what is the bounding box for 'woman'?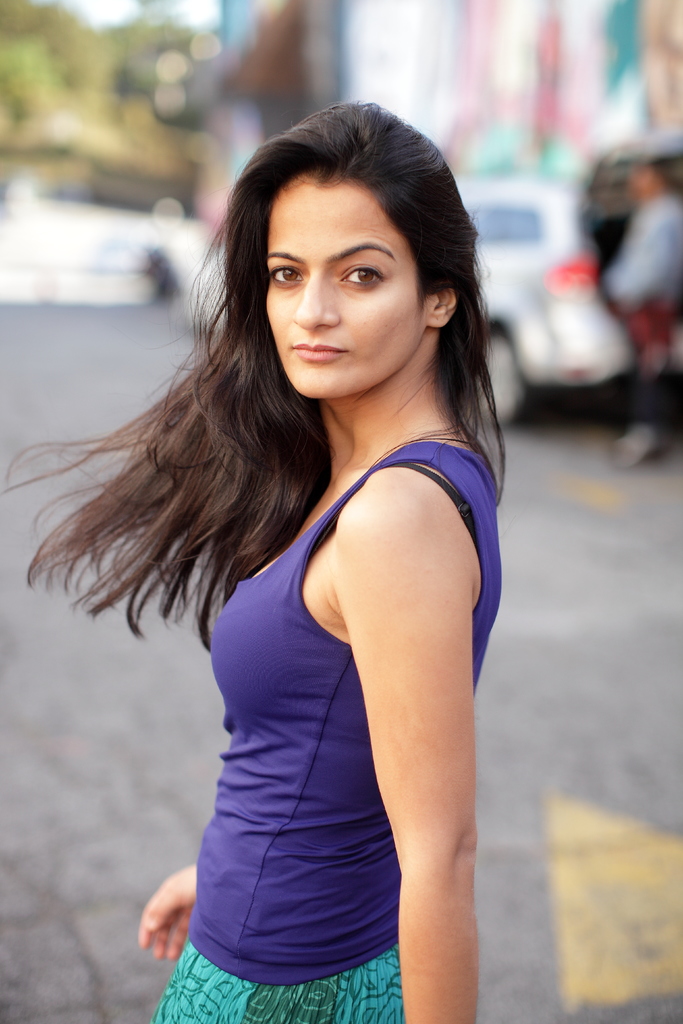
44, 105, 554, 1019.
